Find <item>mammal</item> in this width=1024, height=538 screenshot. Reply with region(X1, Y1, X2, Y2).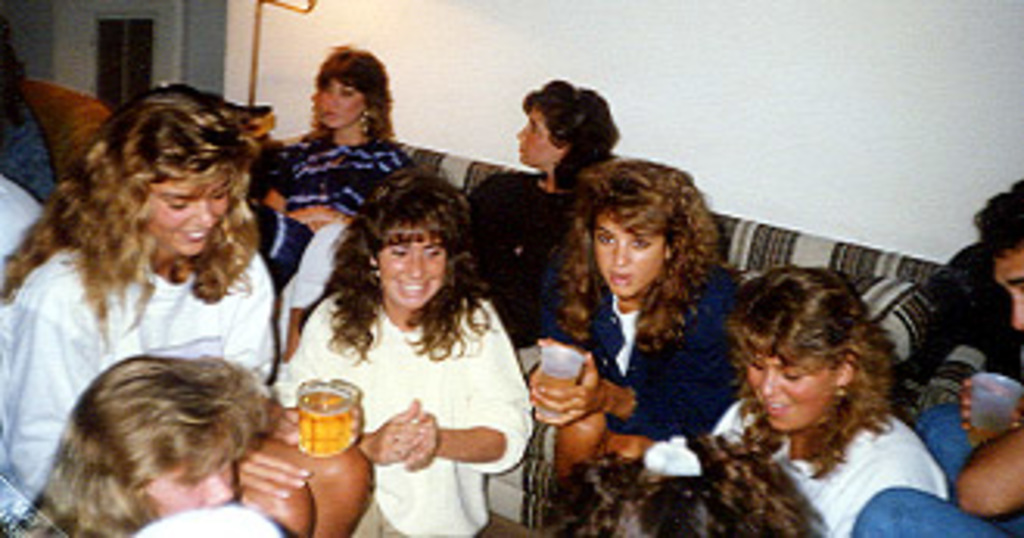
region(467, 81, 619, 345).
